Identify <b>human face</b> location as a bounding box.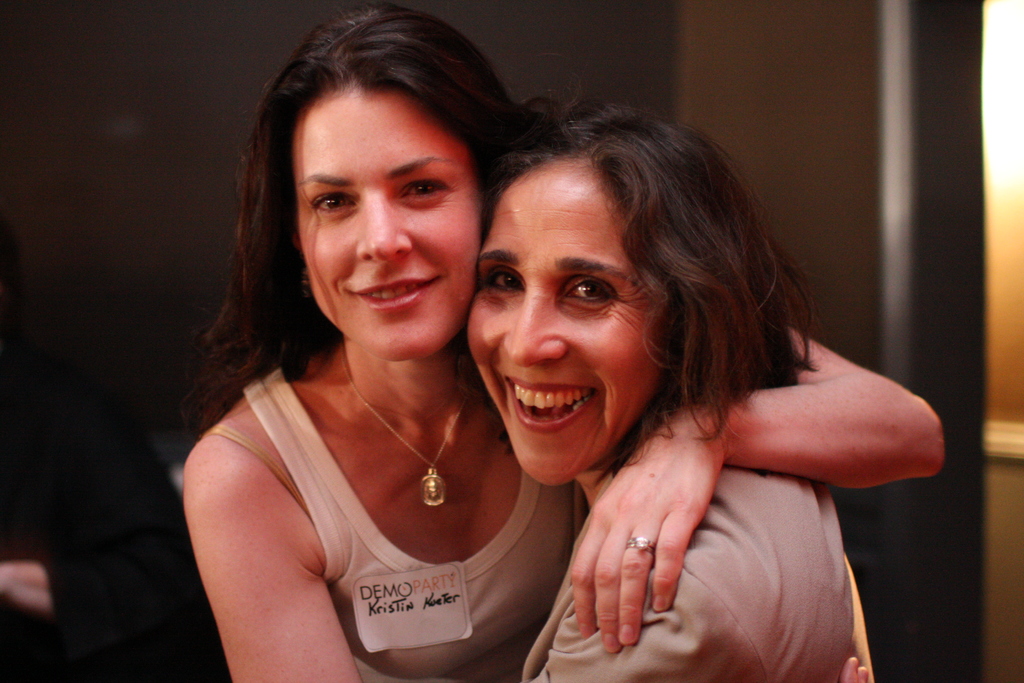
rect(466, 161, 667, 497).
